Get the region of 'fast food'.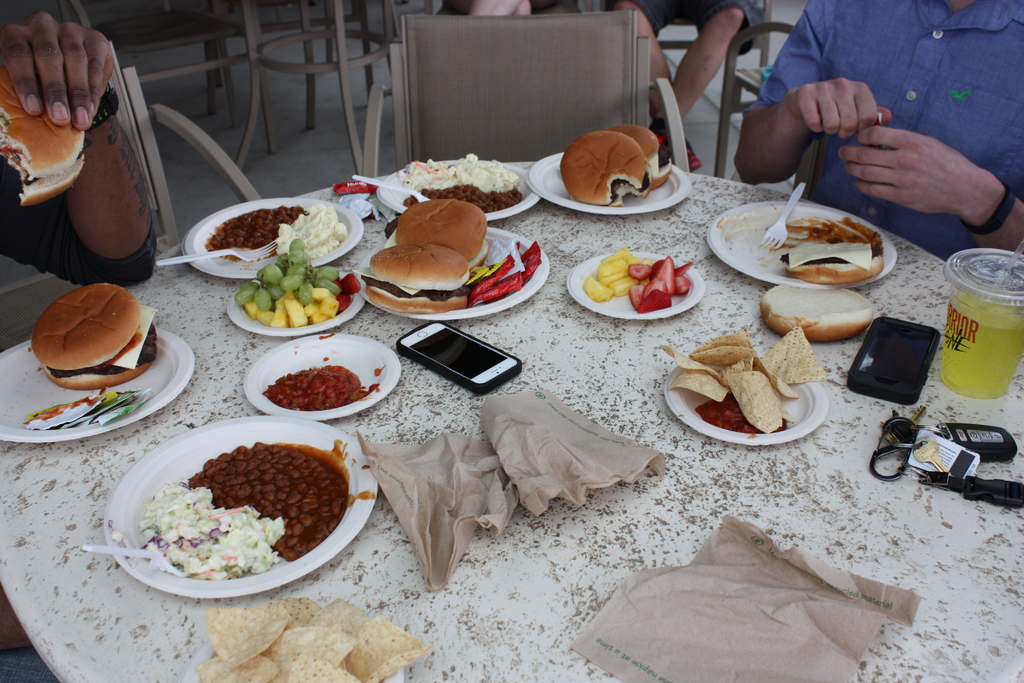
(609, 124, 673, 183).
